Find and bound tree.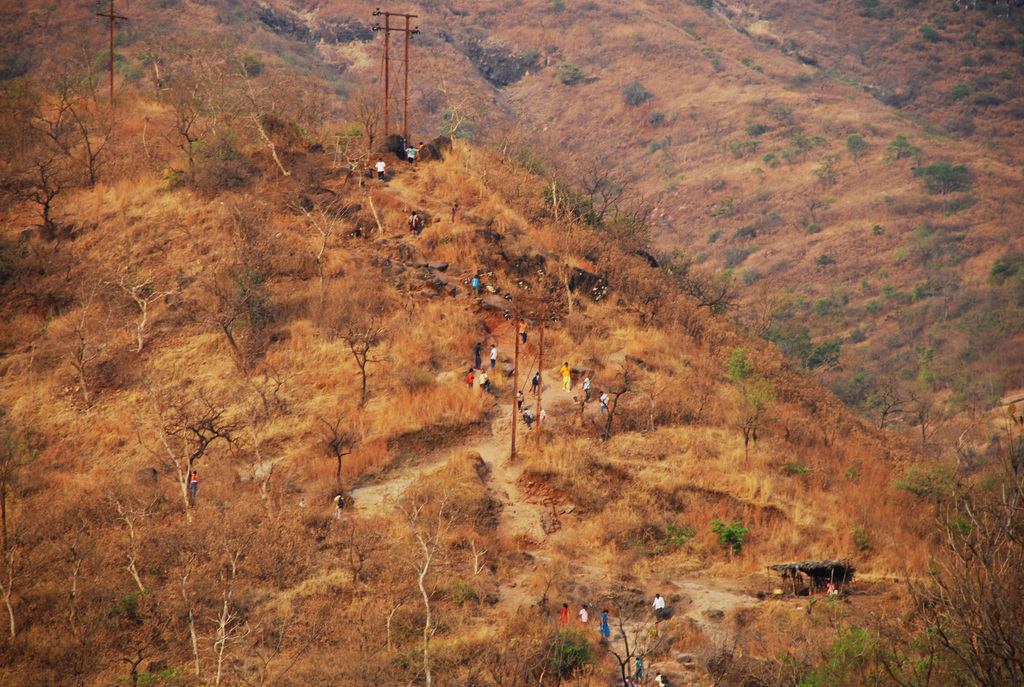
Bound: [x1=317, y1=412, x2=358, y2=493].
